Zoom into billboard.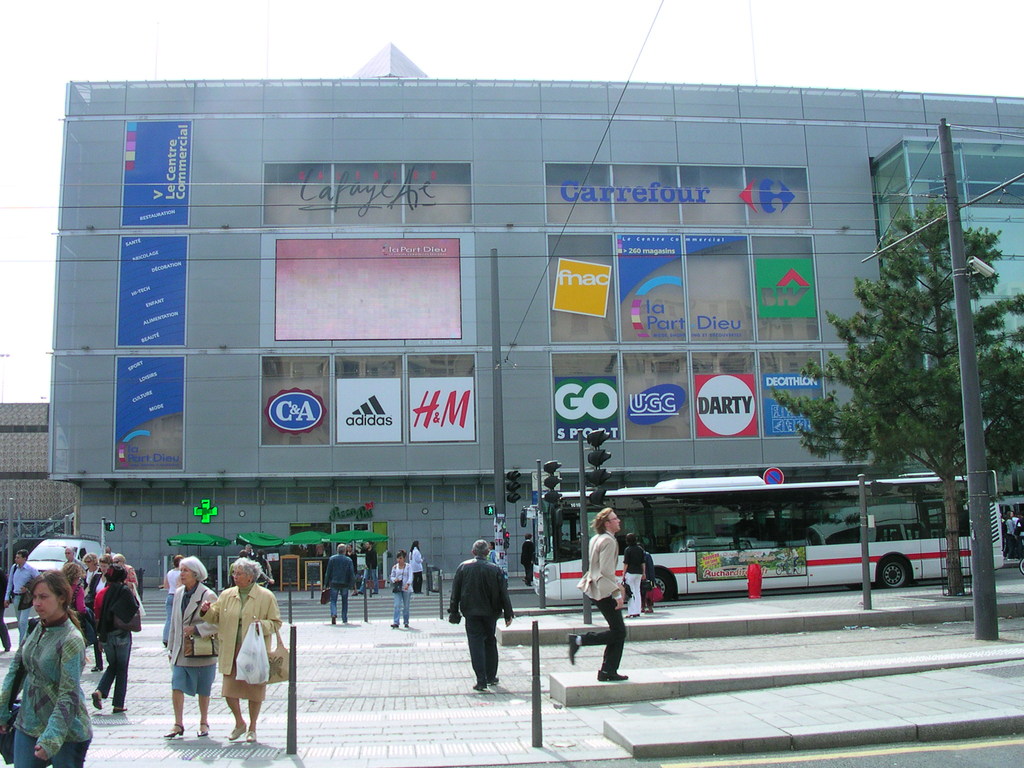
Zoom target: <region>275, 235, 460, 337</region>.
